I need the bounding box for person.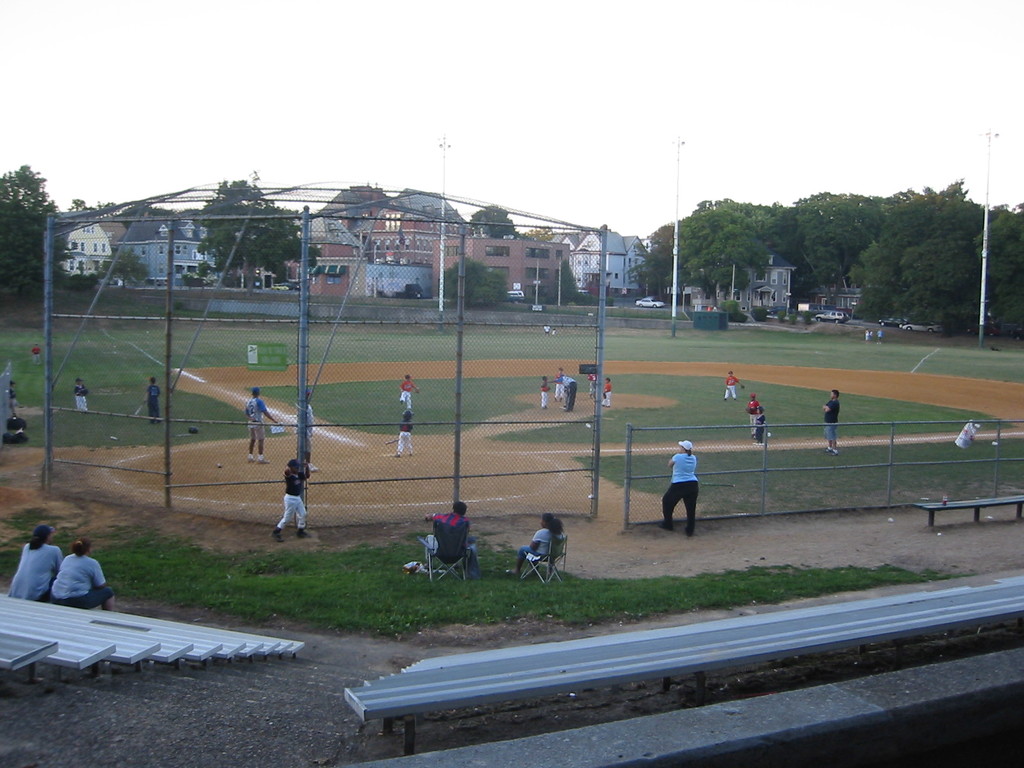
Here it is: (left=3, top=381, right=18, bottom=419).
